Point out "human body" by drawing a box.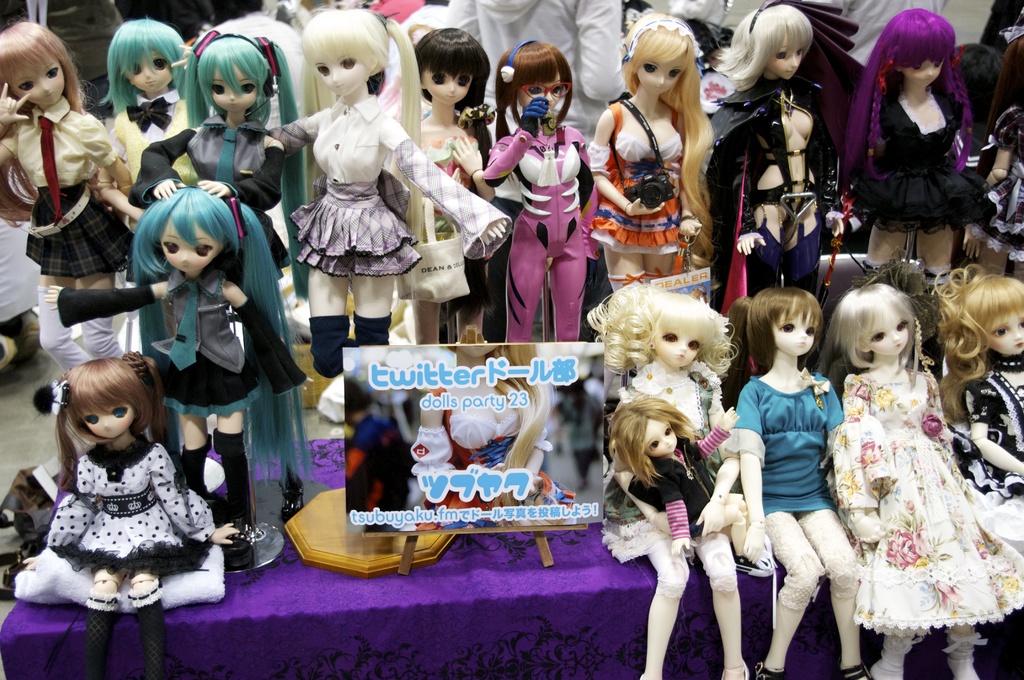
l=113, t=106, r=325, b=433.
